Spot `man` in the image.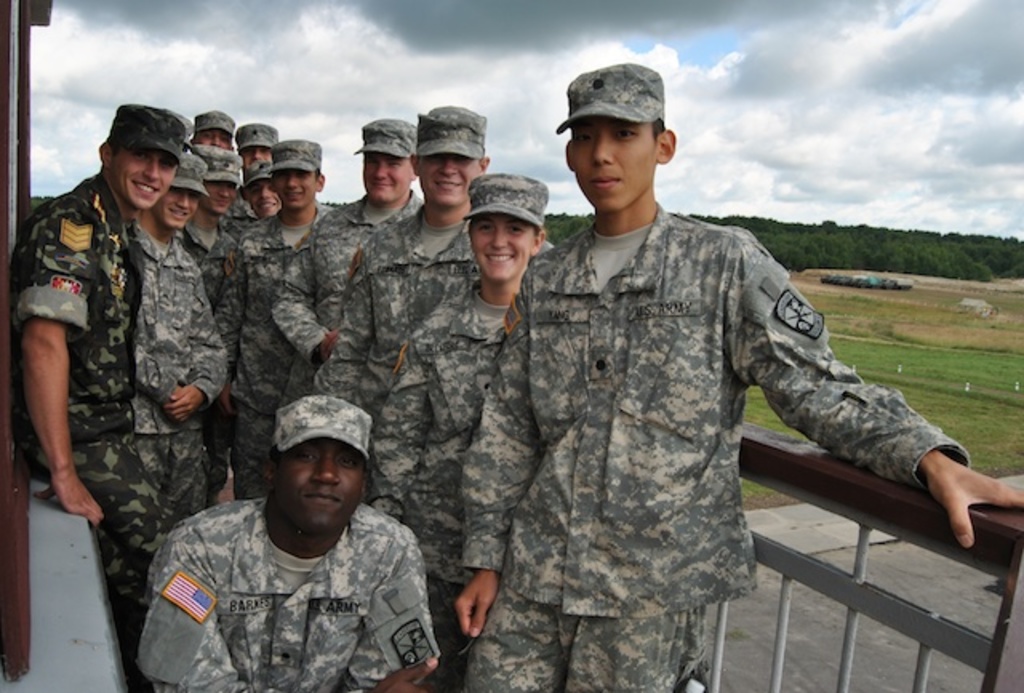
`man` found at [179, 146, 242, 506].
